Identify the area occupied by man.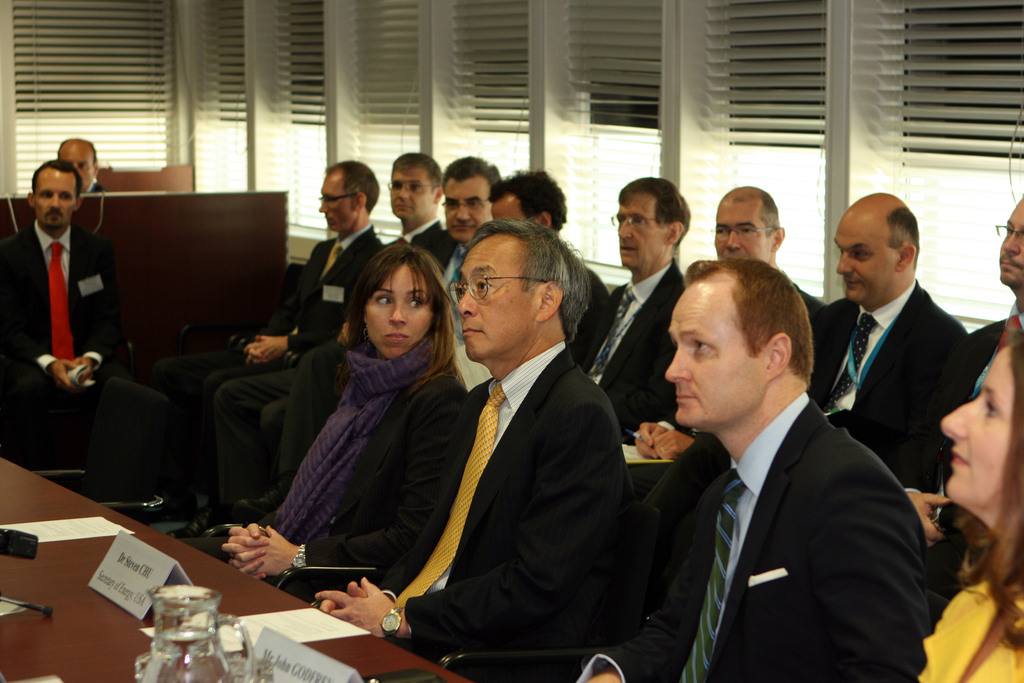
Area: (45, 135, 113, 193).
